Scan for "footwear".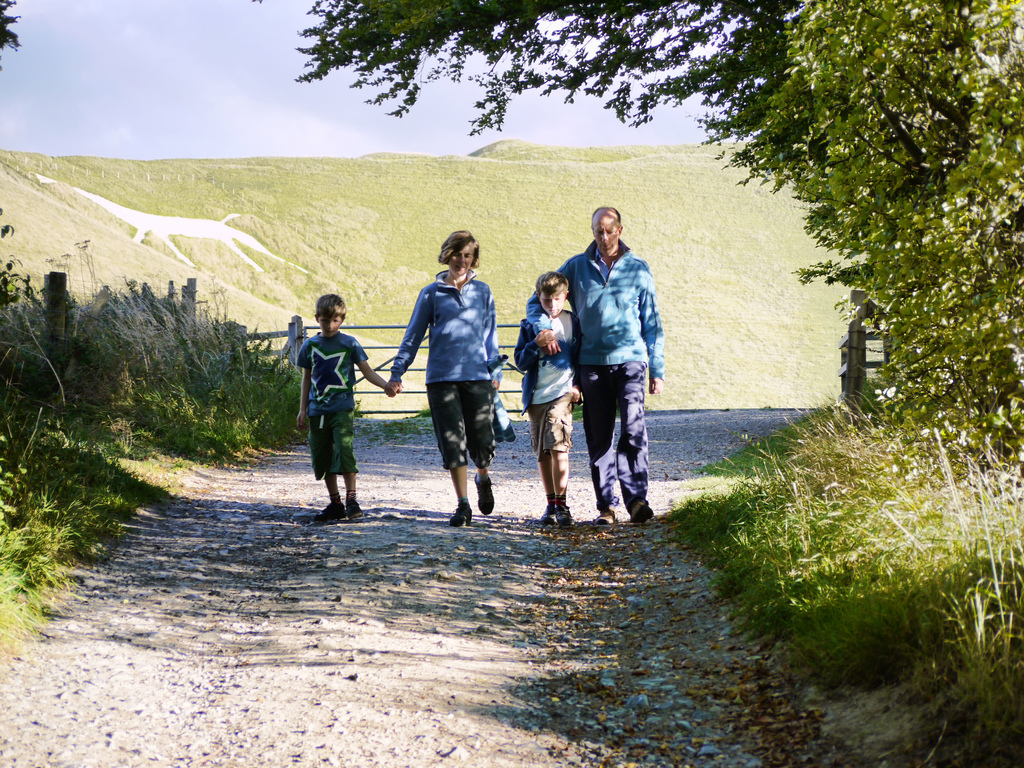
Scan result: crop(451, 497, 474, 527).
